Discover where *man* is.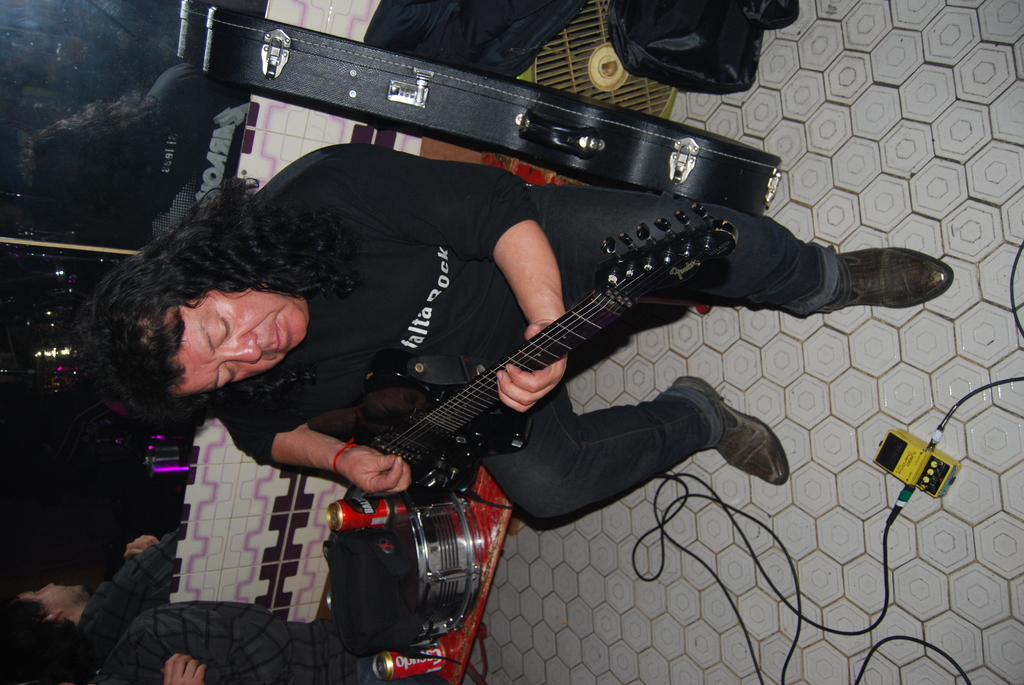
Discovered at <box>74,142,956,522</box>.
